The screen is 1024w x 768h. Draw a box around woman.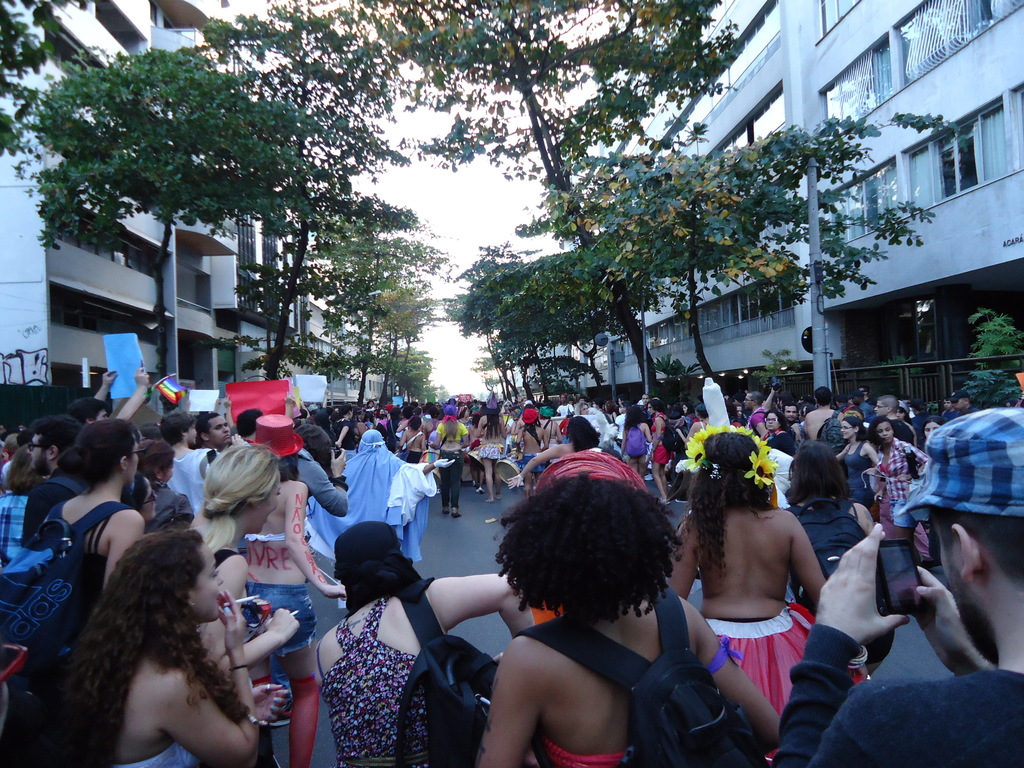
left=431, top=401, right=468, bottom=518.
